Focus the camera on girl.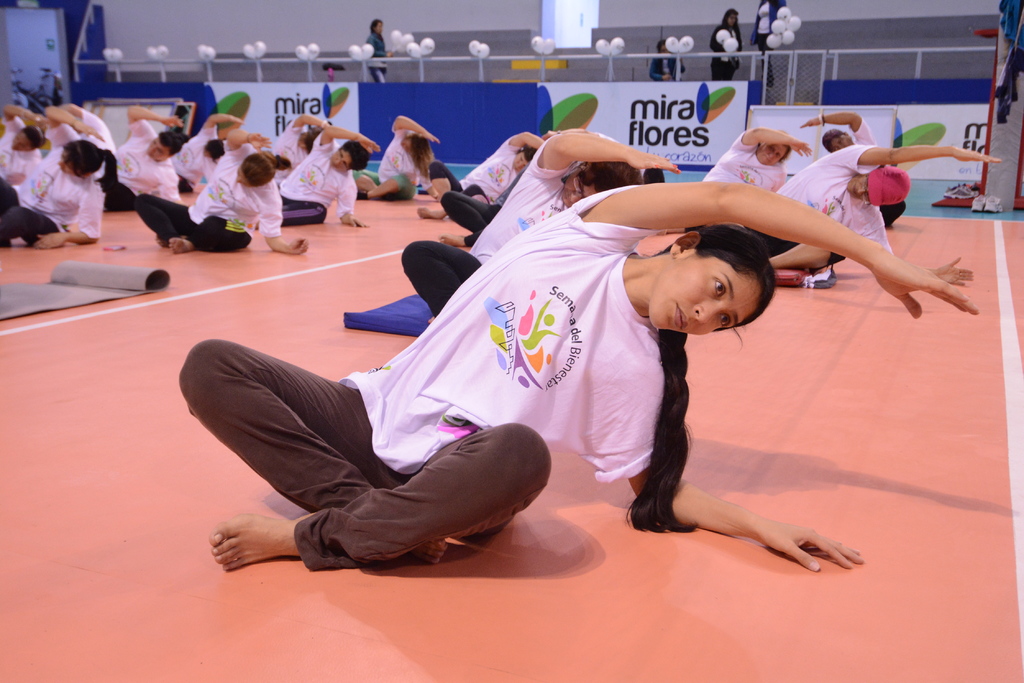
Focus region: [0,104,117,247].
